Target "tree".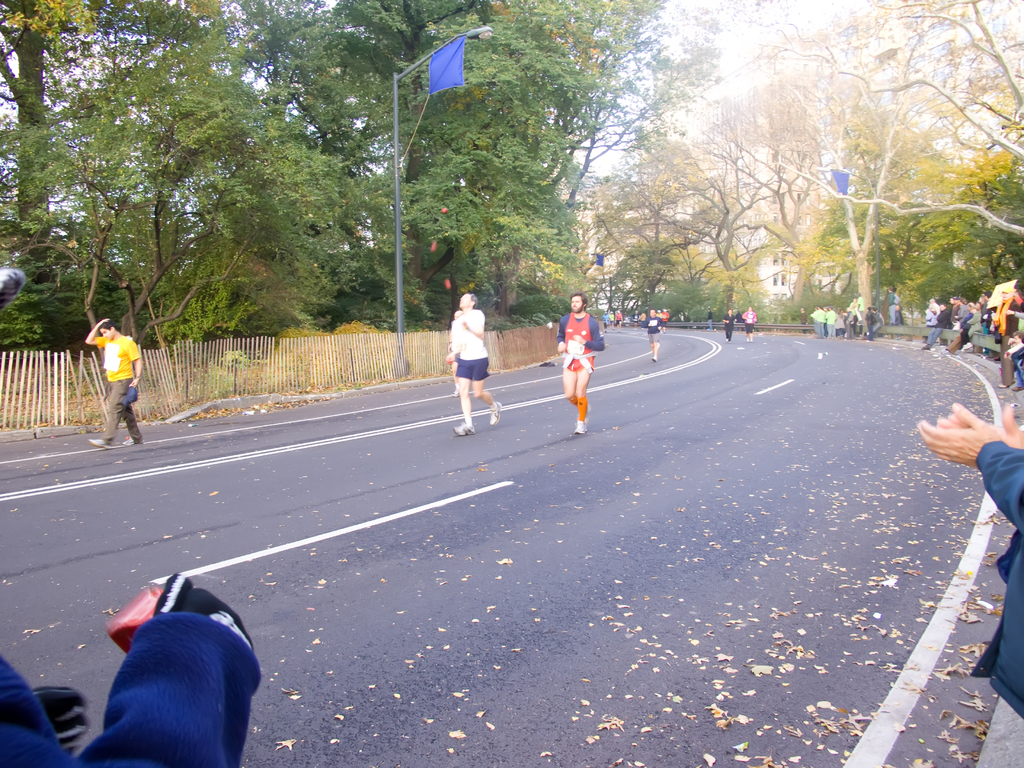
Target region: (0,38,357,360).
